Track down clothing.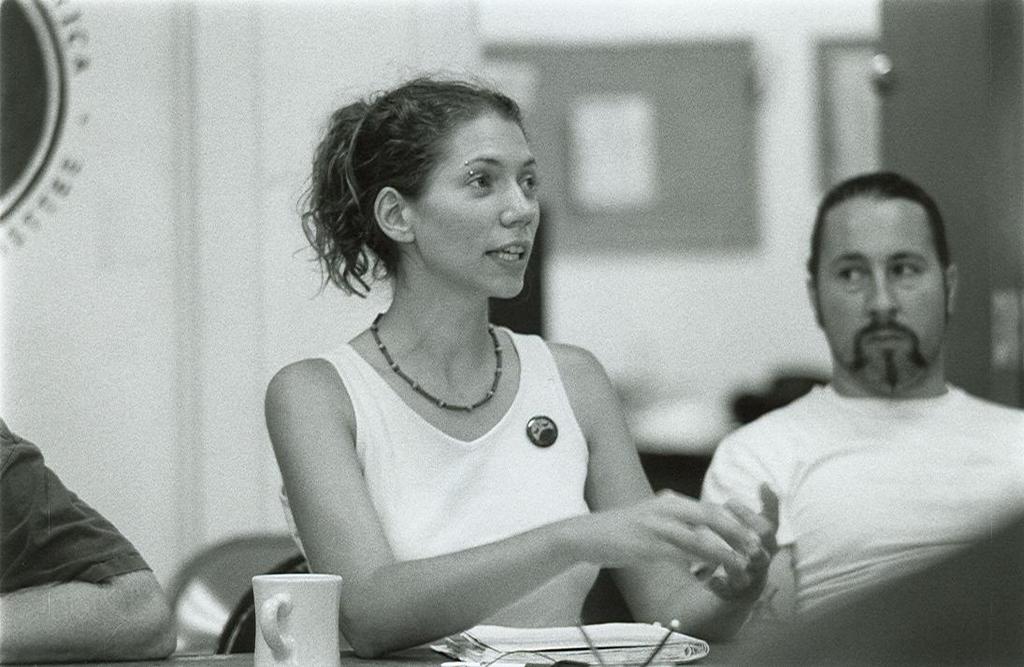
Tracked to (267,295,715,631).
